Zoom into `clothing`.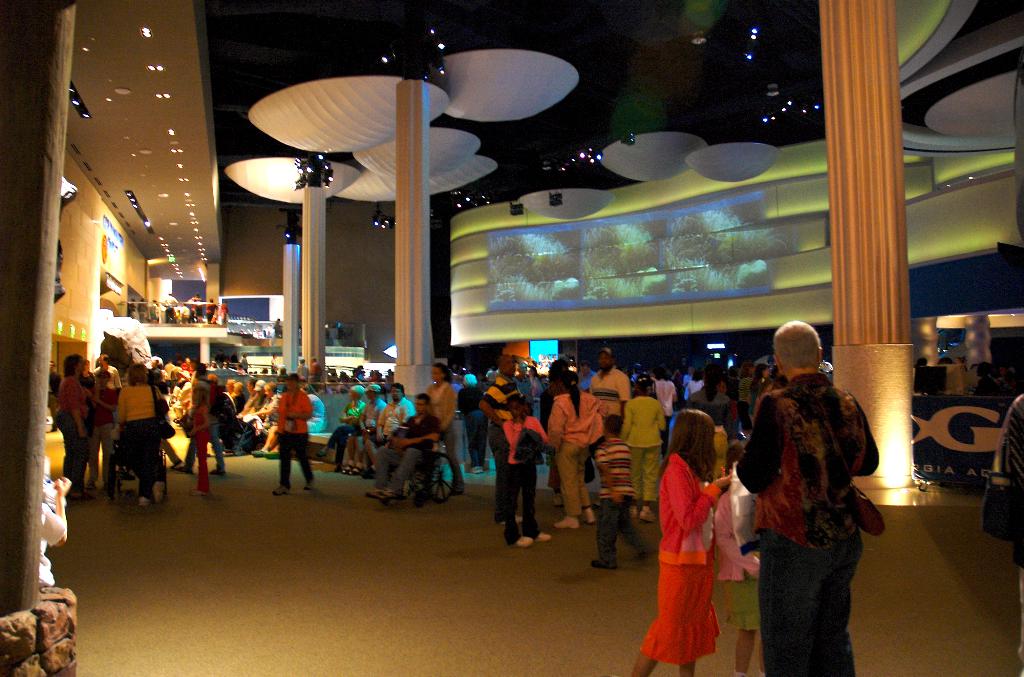
Zoom target: select_region(113, 374, 168, 487).
